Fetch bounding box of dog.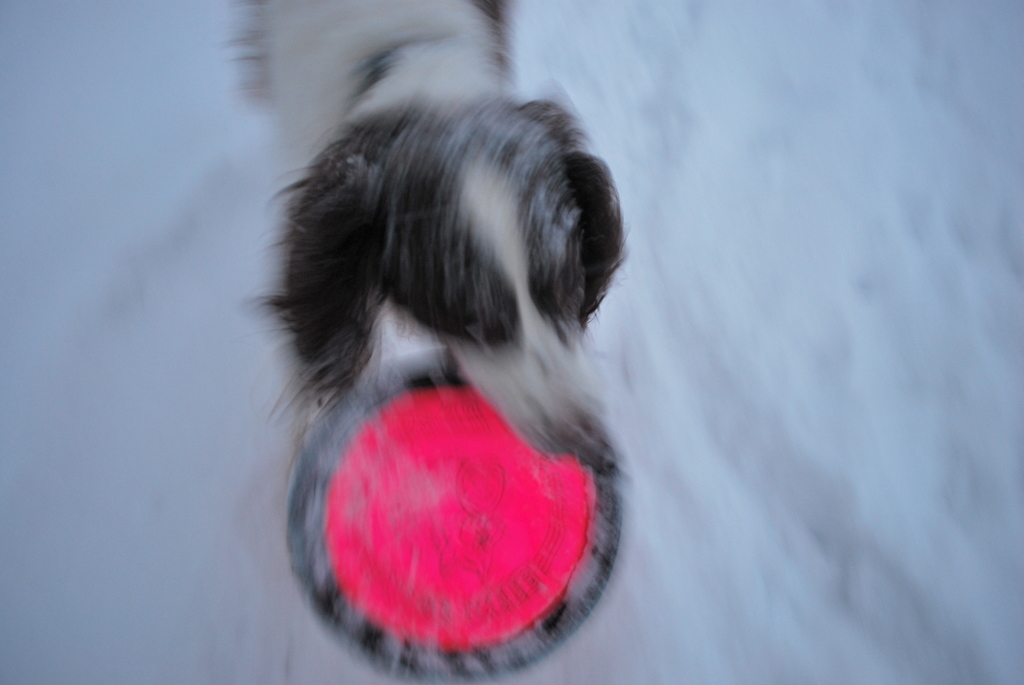
Bbox: [215, 0, 643, 477].
